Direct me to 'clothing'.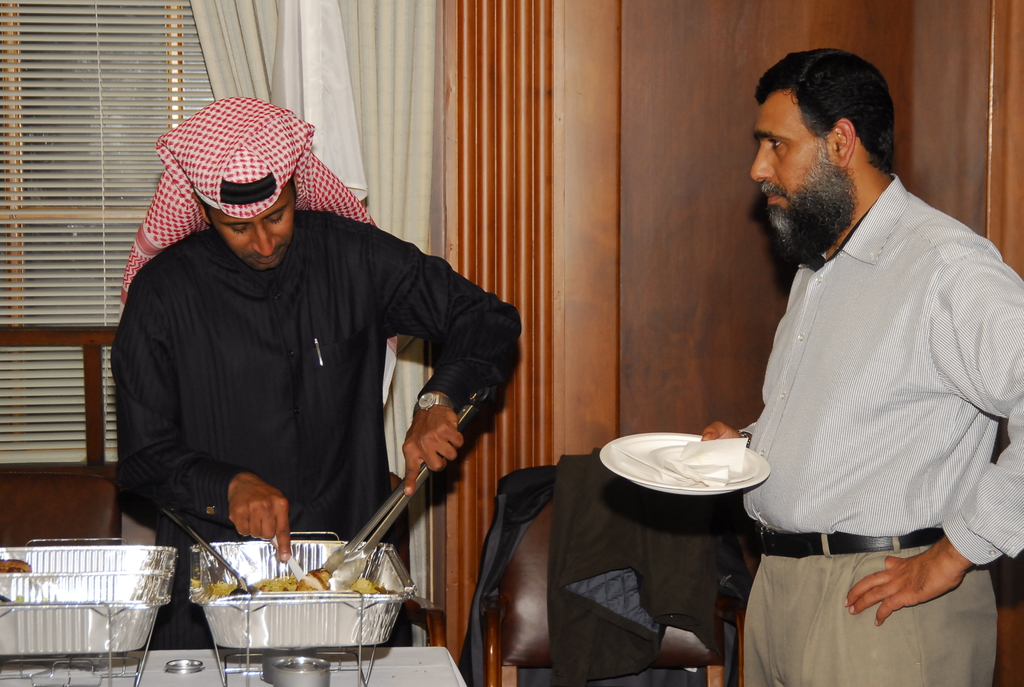
Direction: 708, 116, 1001, 668.
